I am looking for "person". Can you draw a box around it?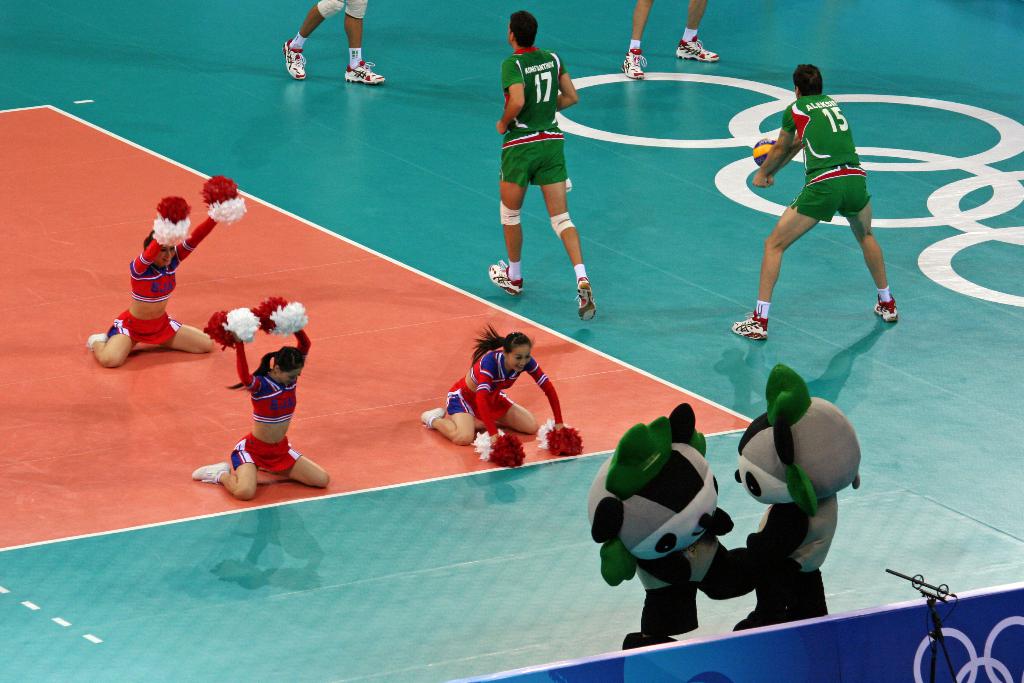
Sure, the bounding box is box=[212, 293, 310, 504].
